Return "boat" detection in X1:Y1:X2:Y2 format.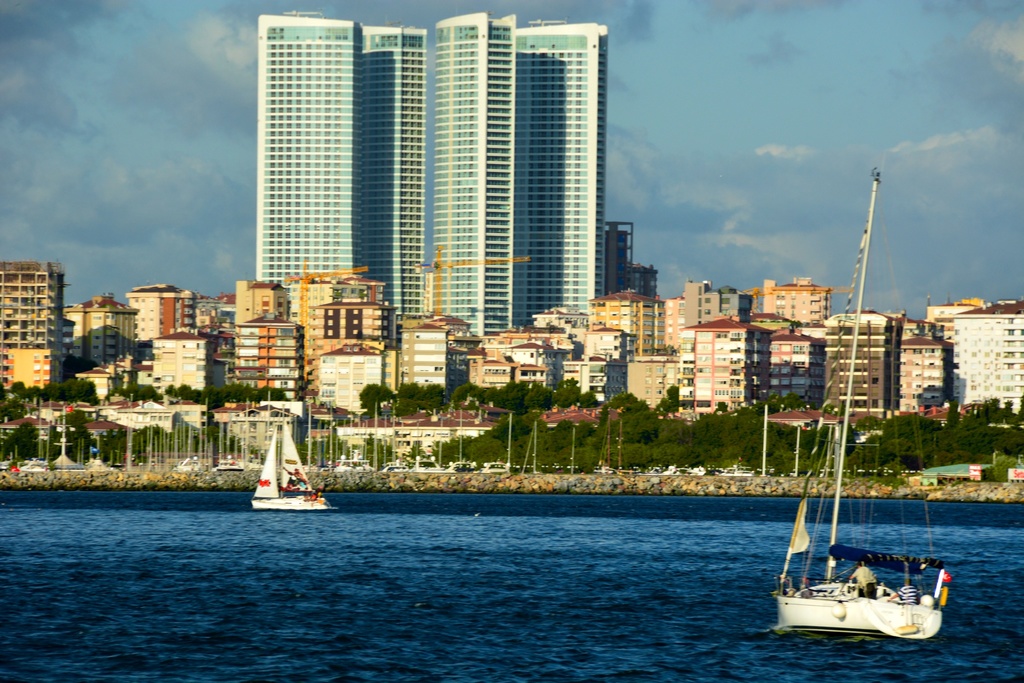
244:431:323:520.
